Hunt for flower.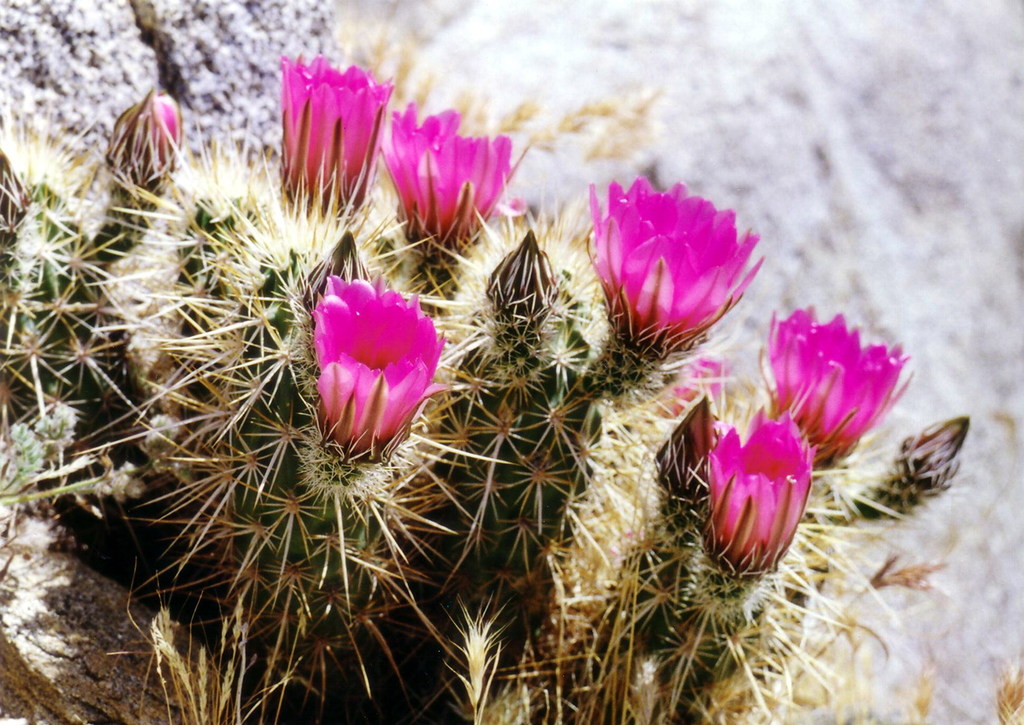
Hunted down at {"x1": 703, "y1": 405, "x2": 819, "y2": 577}.
